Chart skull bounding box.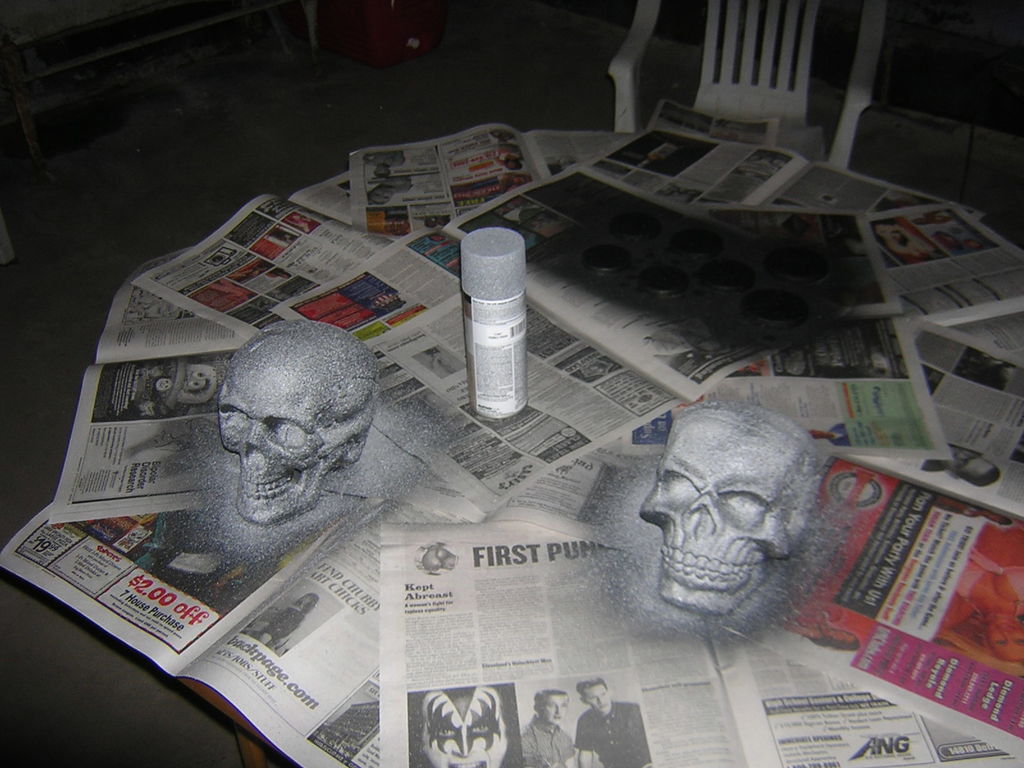
Charted: {"x1": 642, "y1": 403, "x2": 824, "y2": 620}.
